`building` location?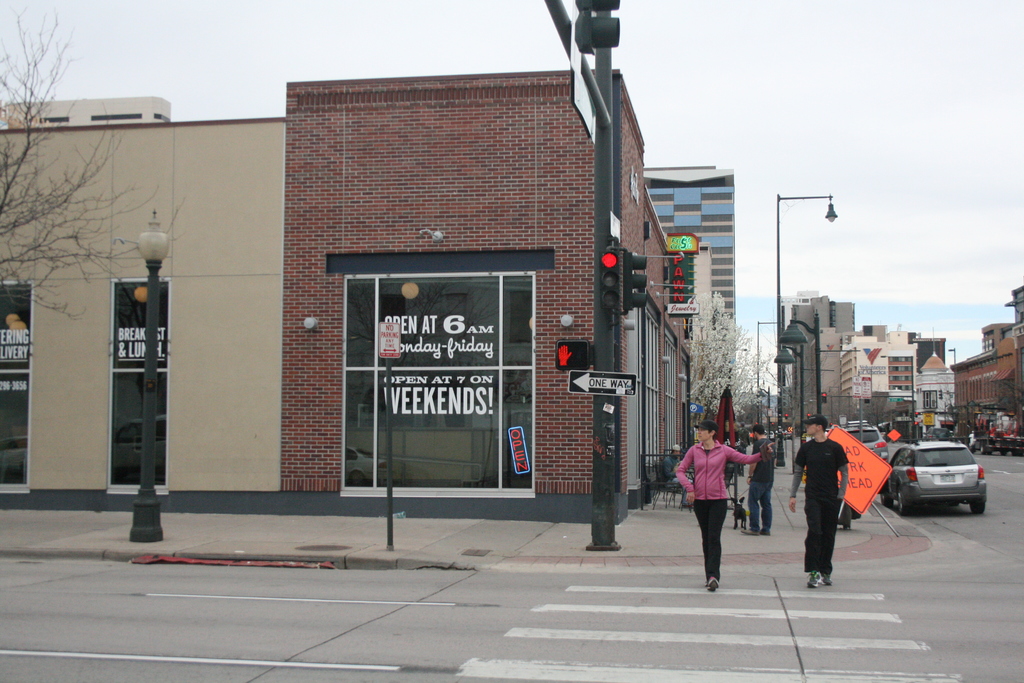
Rect(644, 159, 740, 381)
